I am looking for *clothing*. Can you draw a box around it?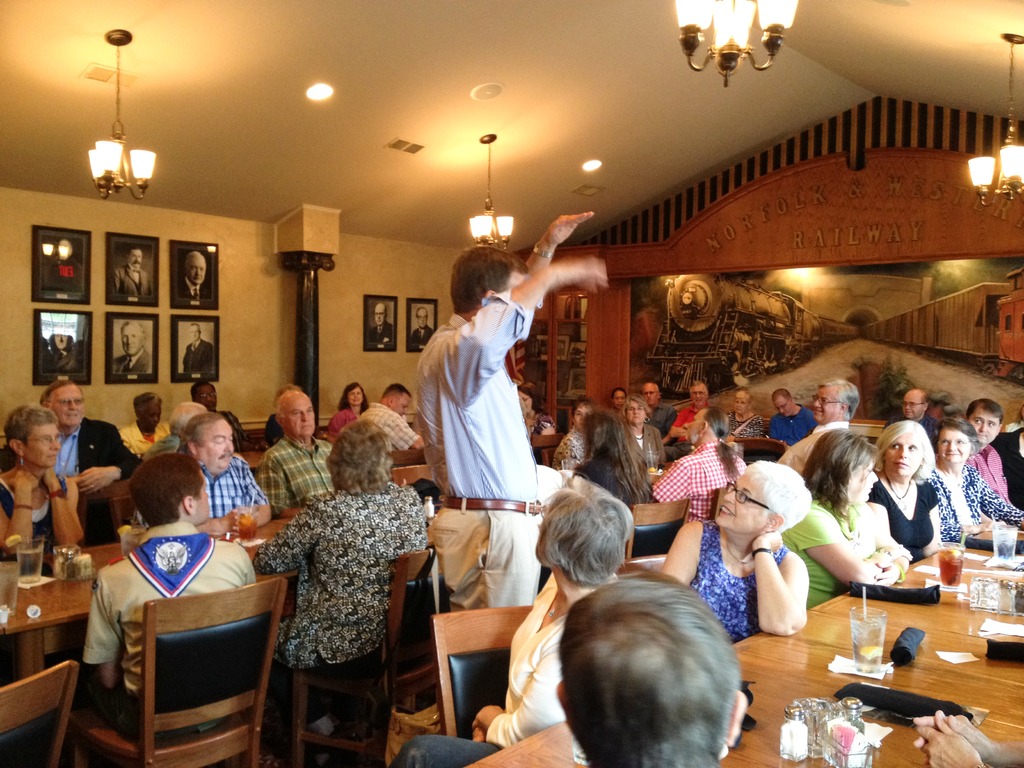
Sure, the bounding box is bbox(362, 404, 420, 477).
